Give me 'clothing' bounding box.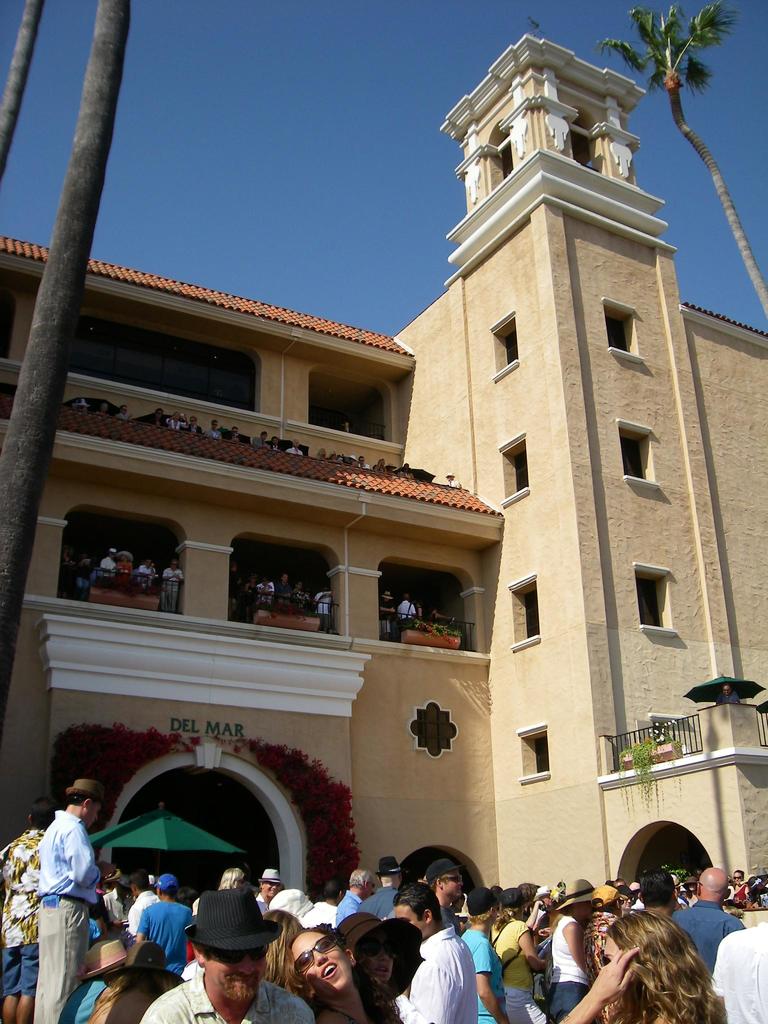
bbox=[447, 478, 461, 483].
